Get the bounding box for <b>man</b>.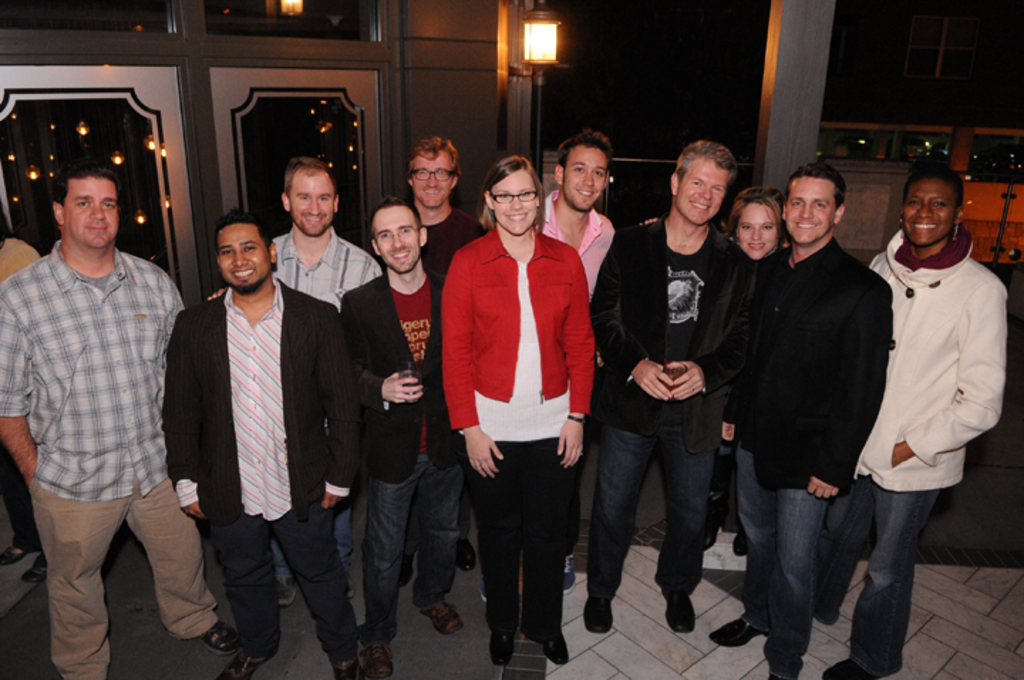
box(583, 138, 750, 633).
